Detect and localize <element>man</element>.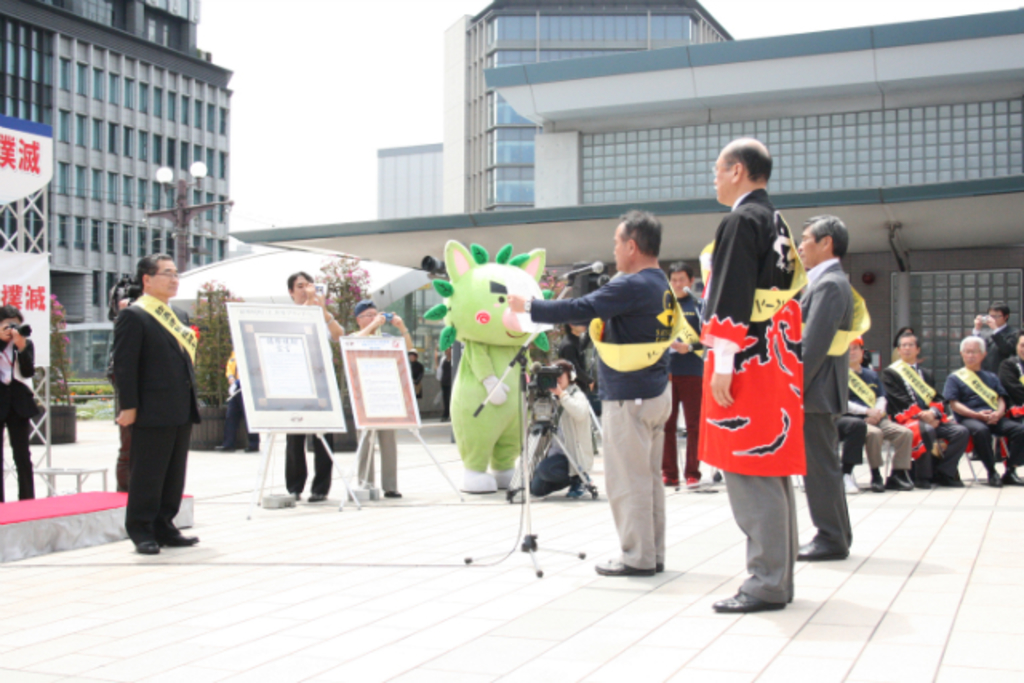
Localized at <region>701, 133, 805, 614</region>.
